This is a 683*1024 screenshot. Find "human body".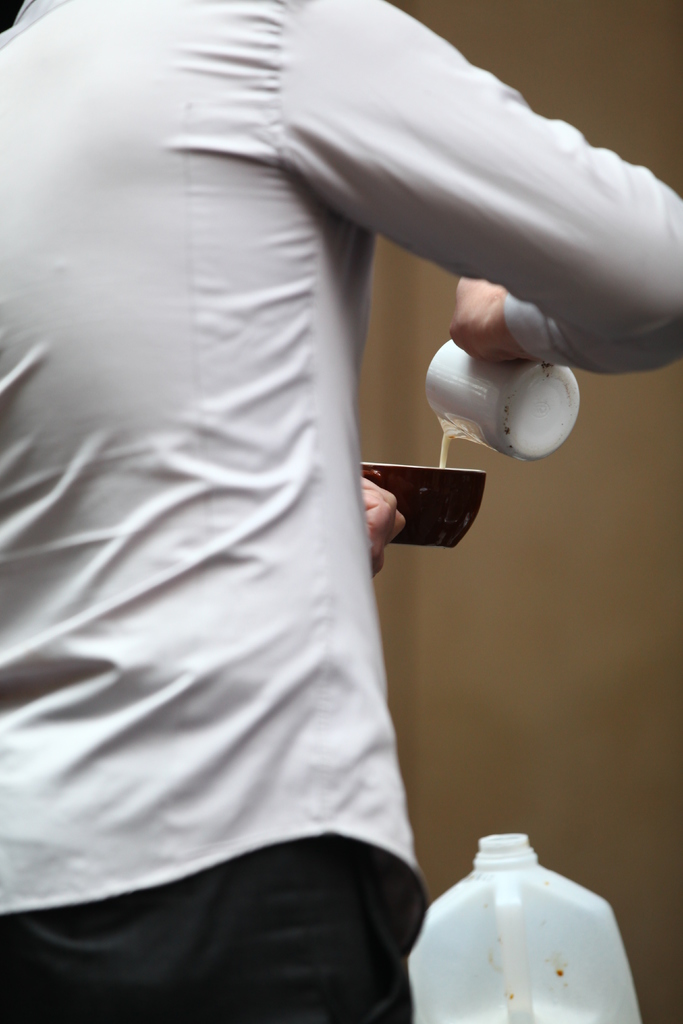
Bounding box: x1=19, y1=0, x2=617, y2=1023.
